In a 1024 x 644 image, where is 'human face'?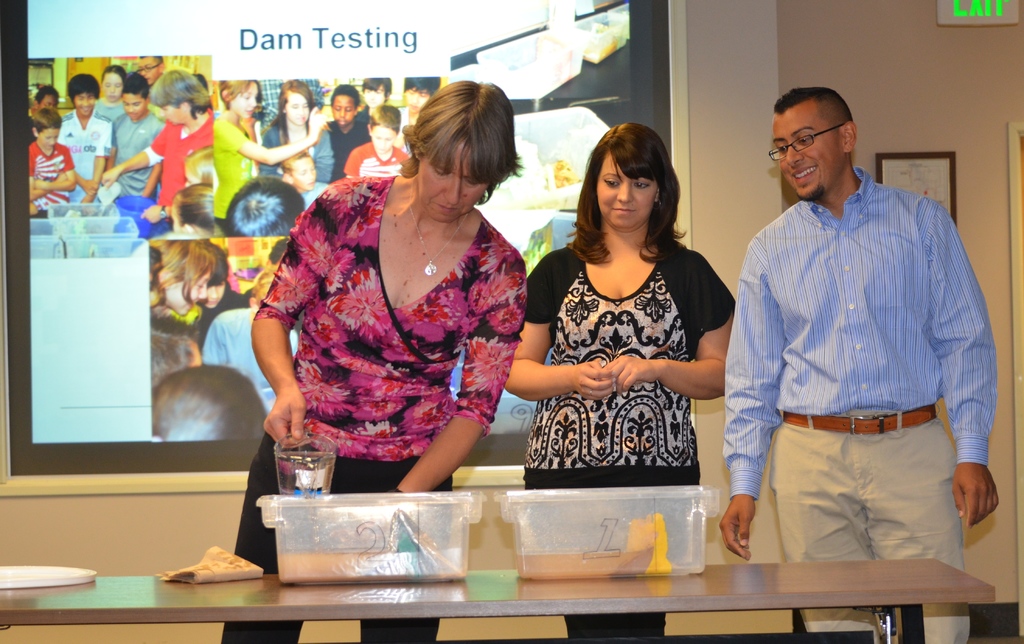
(left=421, top=136, right=479, bottom=227).
